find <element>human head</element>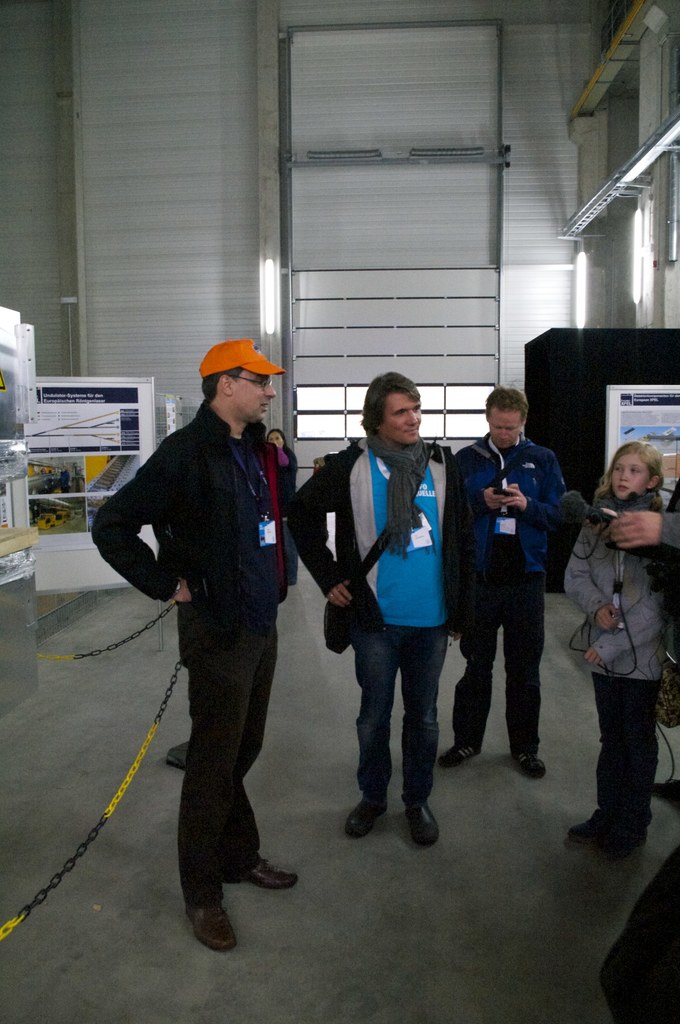
{"left": 269, "top": 428, "right": 289, "bottom": 449}
